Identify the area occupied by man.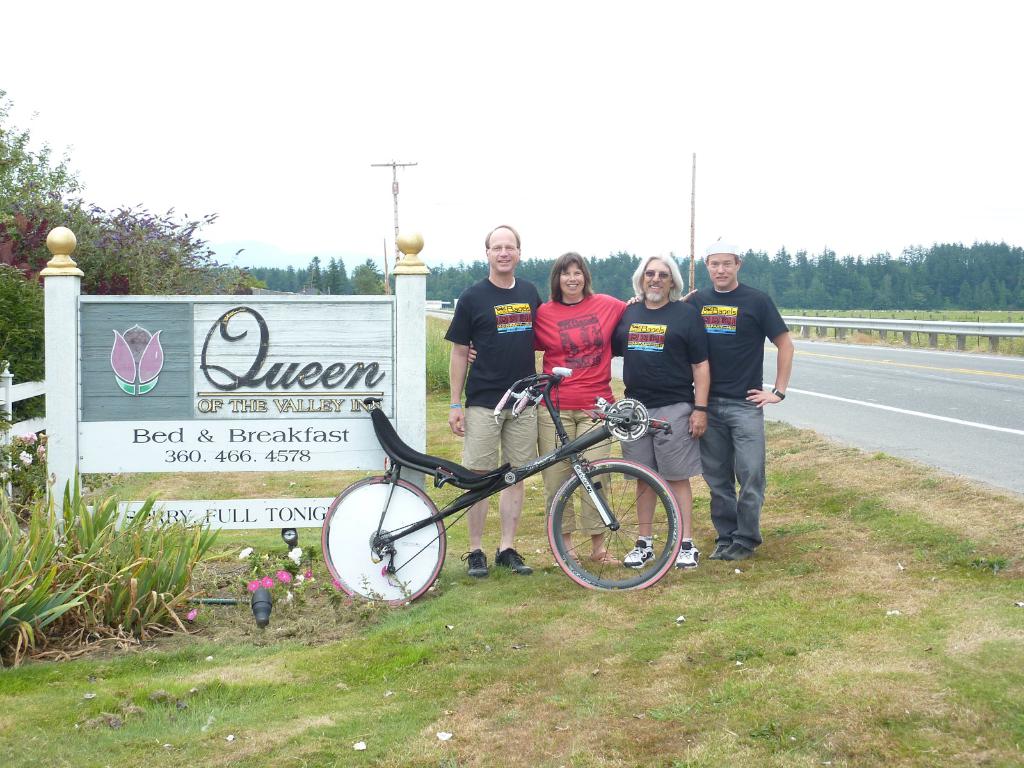
Area: detection(609, 250, 700, 569).
